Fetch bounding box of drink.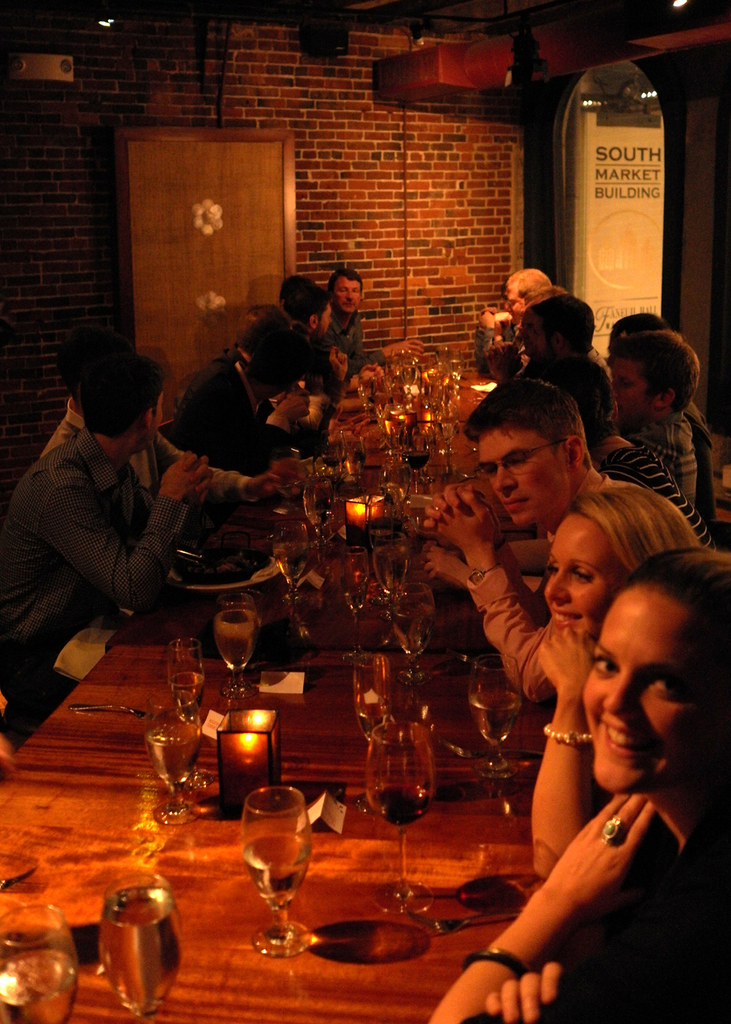
Bbox: rect(145, 738, 200, 787).
